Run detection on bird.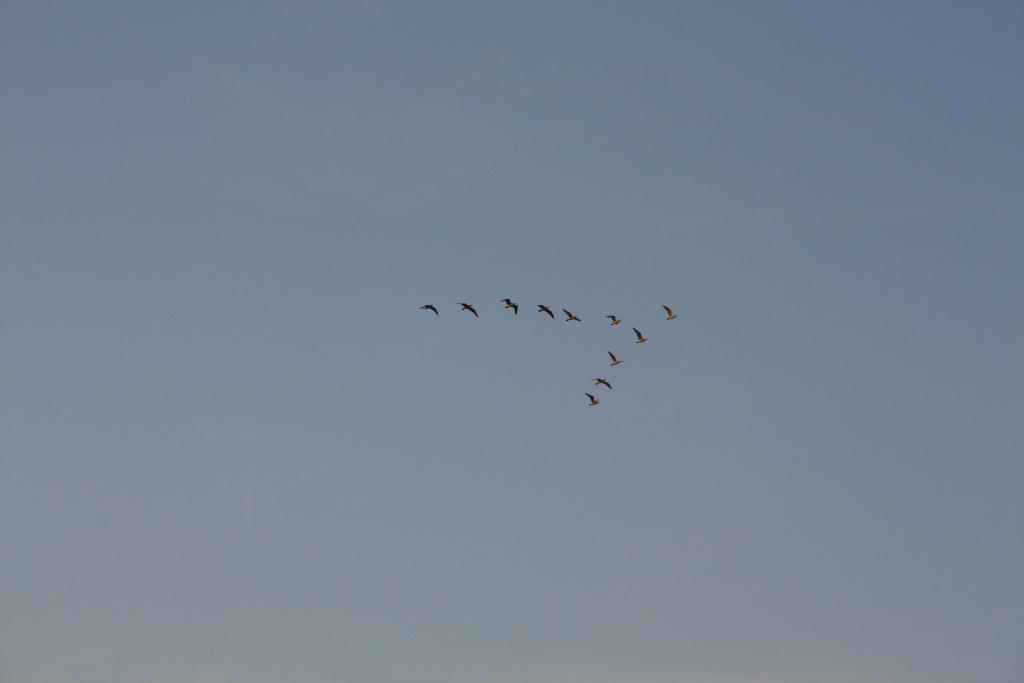
Result: {"left": 536, "top": 304, "right": 556, "bottom": 320}.
